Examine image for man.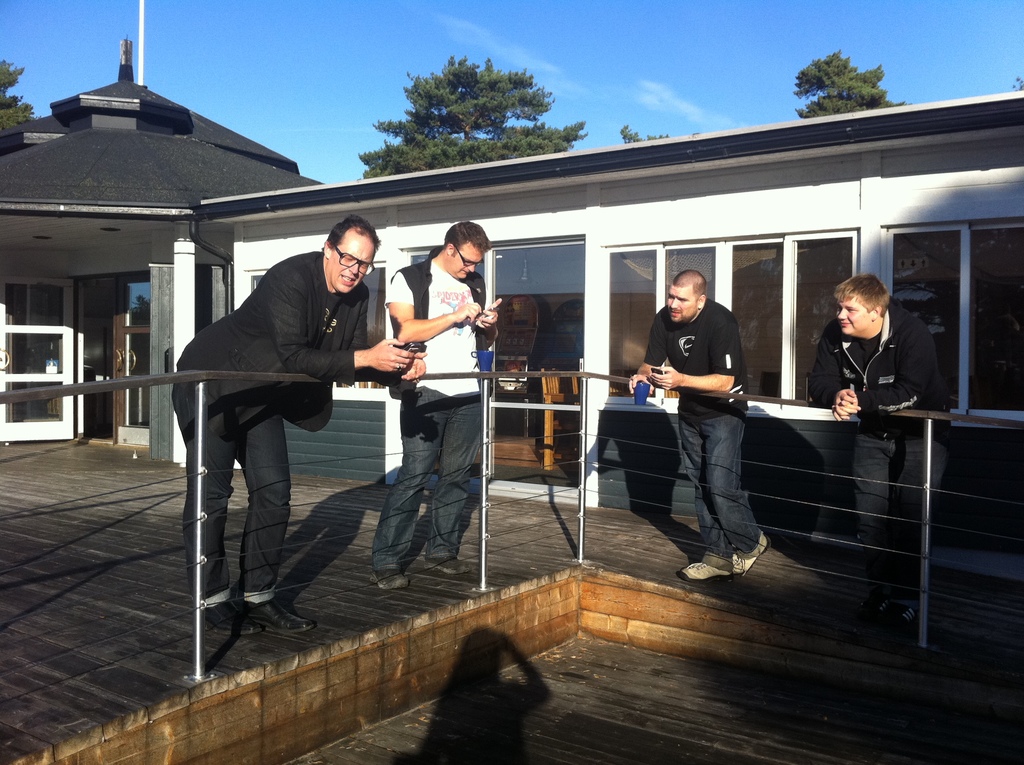
Examination result: x1=175 y1=220 x2=406 y2=621.
